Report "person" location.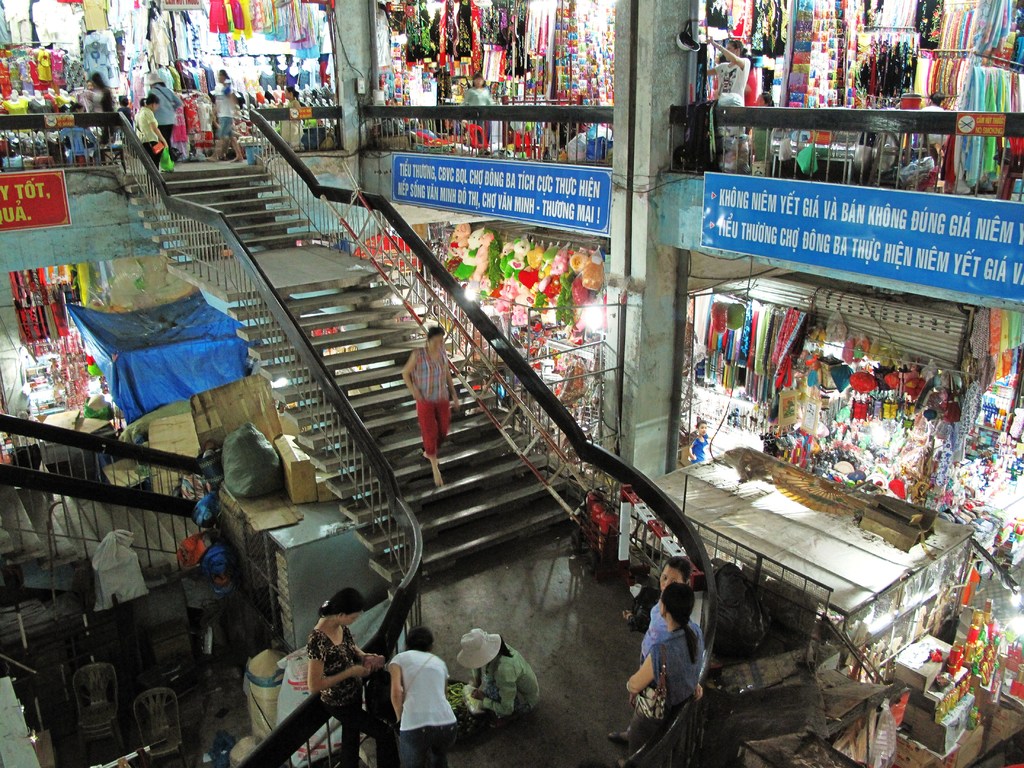
Report: crop(404, 322, 461, 487).
